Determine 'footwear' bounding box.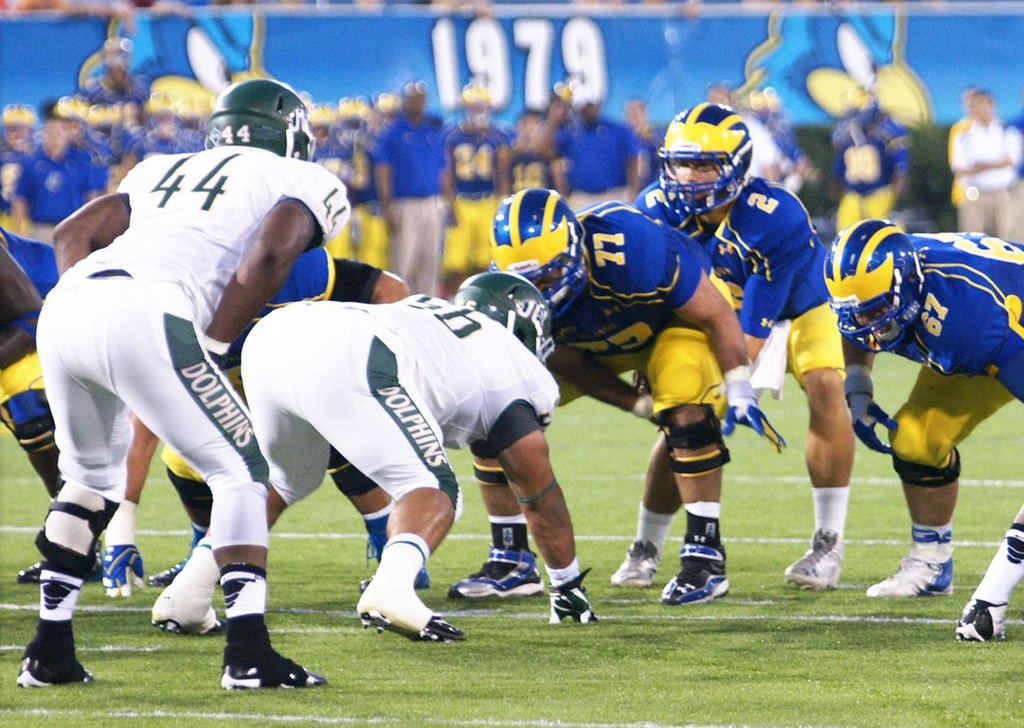
Determined: 453,565,554,597.
